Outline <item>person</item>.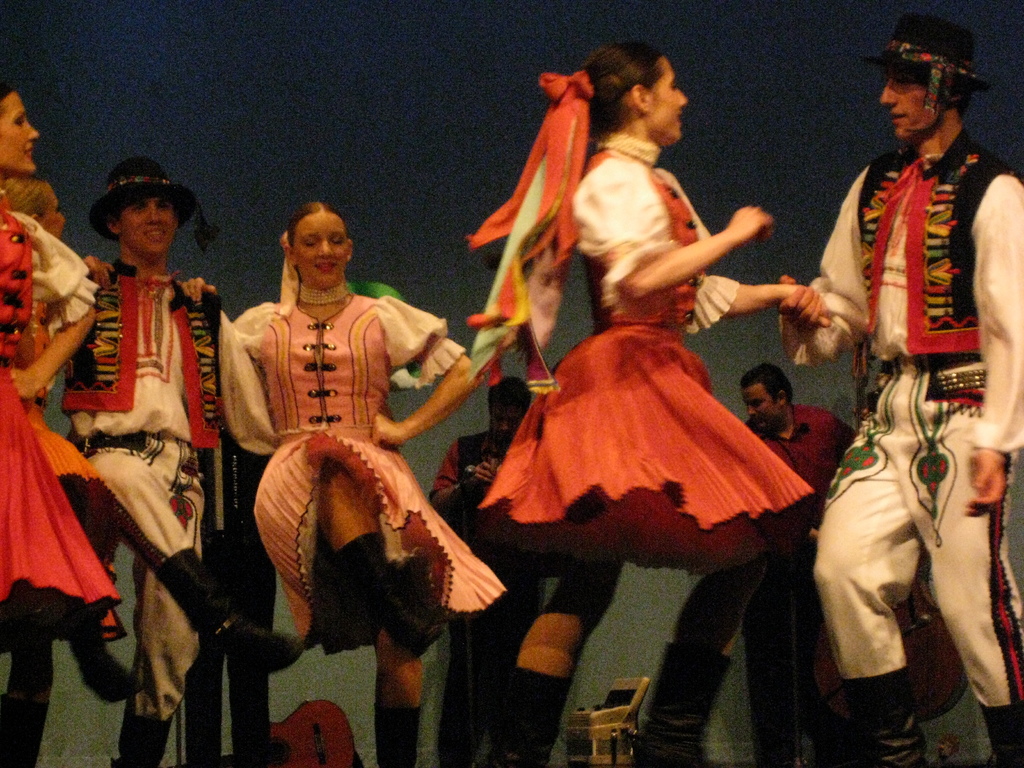
Outline: locate(426, 367, 550, 765).
